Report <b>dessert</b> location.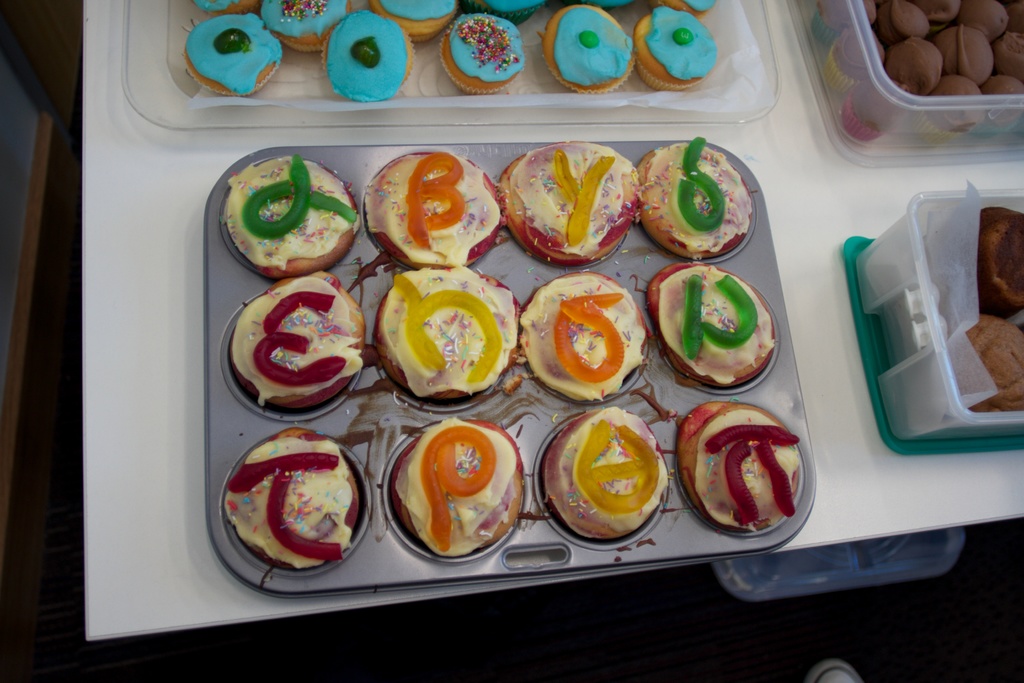
Report: Rect(545, 3, 636, 99).
